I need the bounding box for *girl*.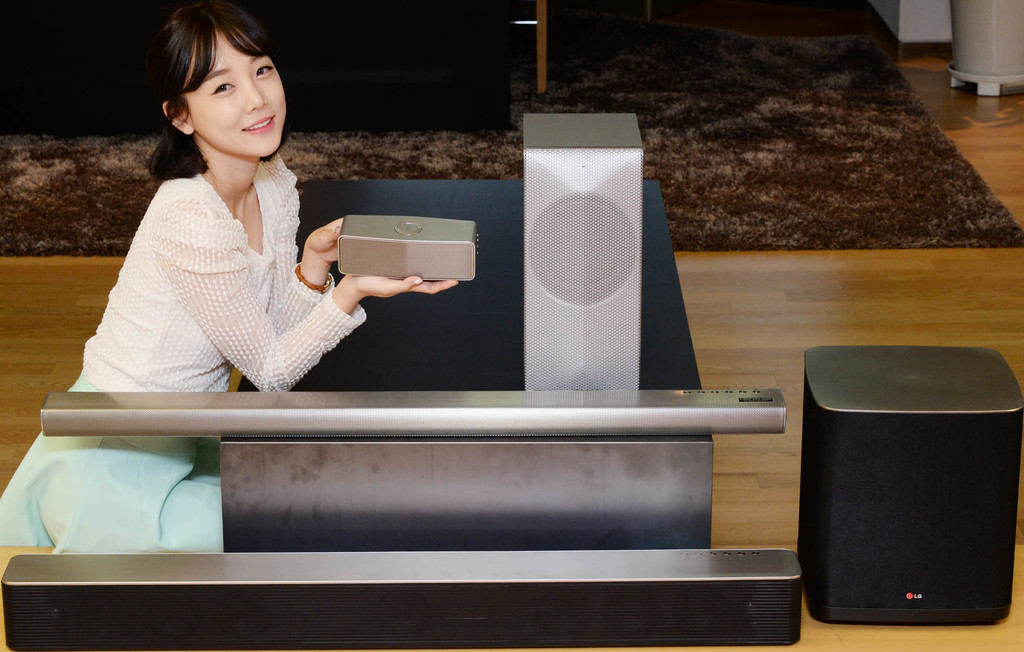
Here it is: locate(0, 0, 461, 552).
